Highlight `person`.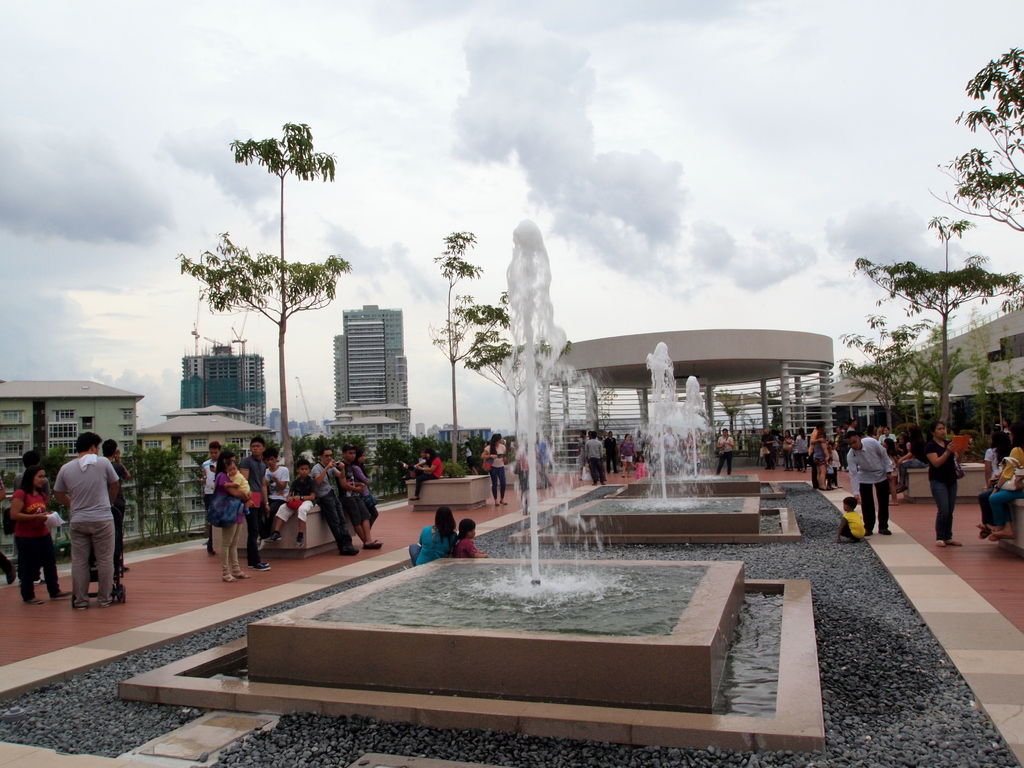
Highlighted region: <box>809,423,837,484</box>.
